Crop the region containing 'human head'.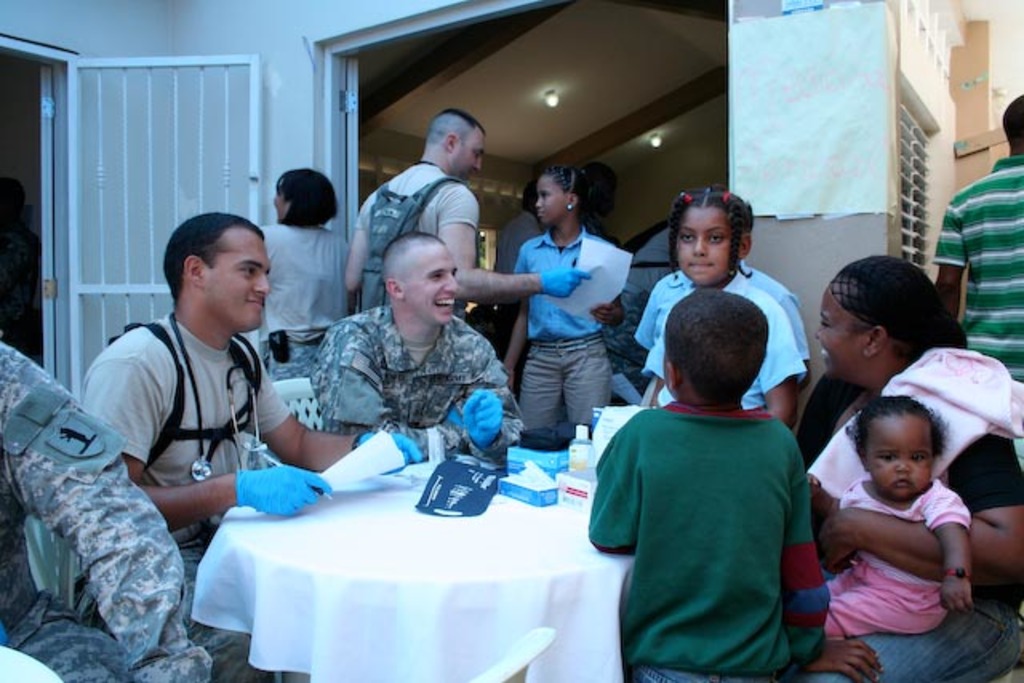
Crop region: region(531, 165, 582, 232).
